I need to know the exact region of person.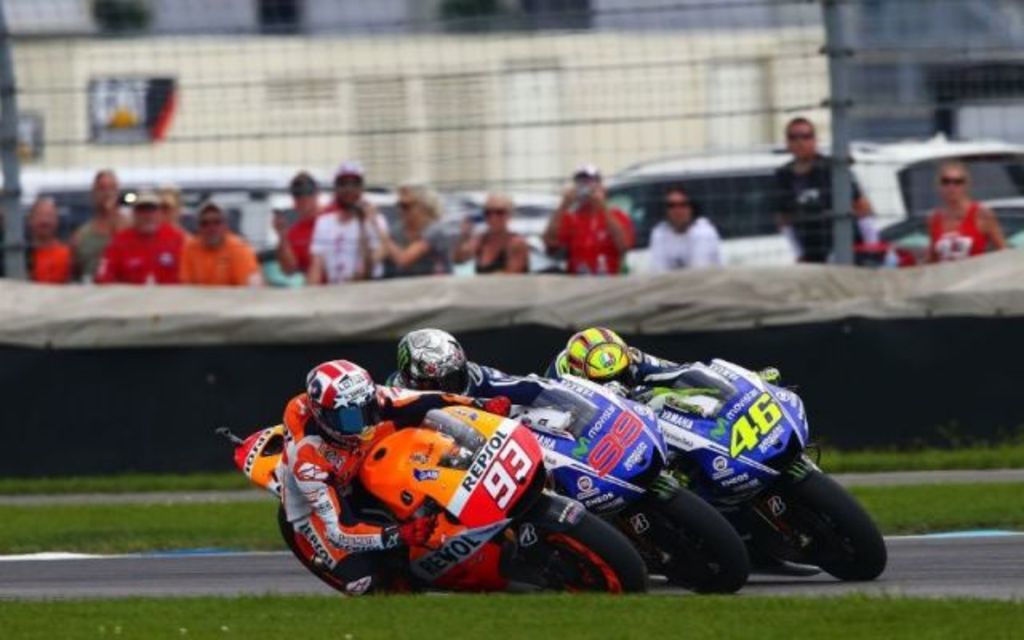
Region: region(149, 171, 190, 243).
